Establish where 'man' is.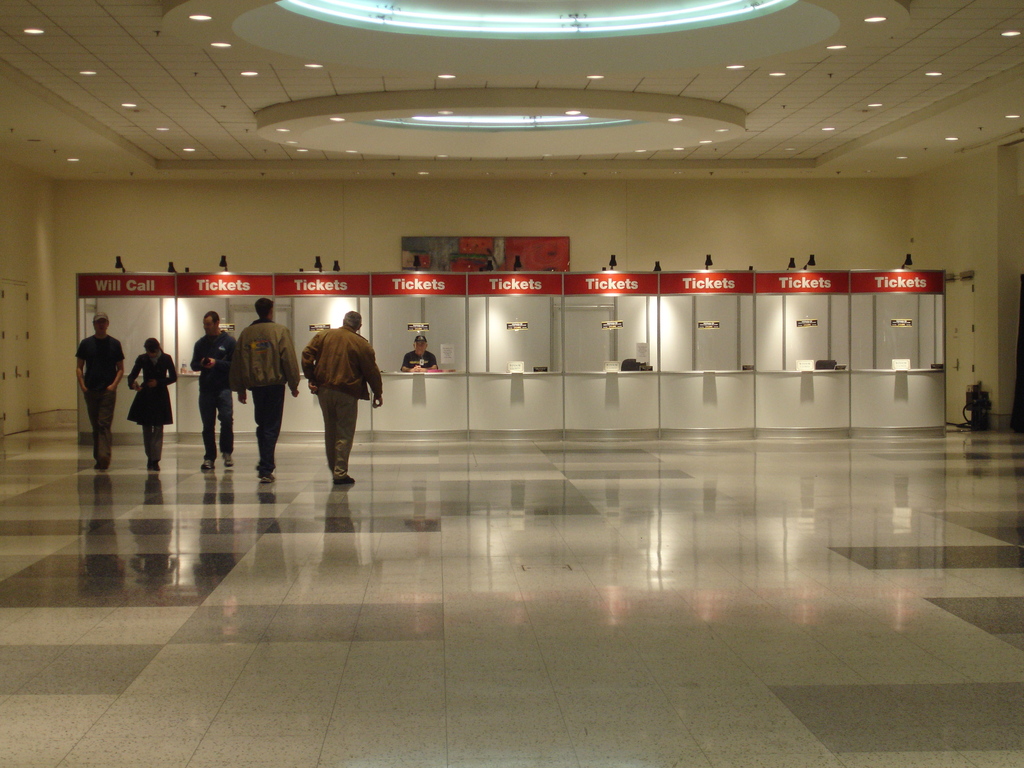
Established at {"x1": 401, "y1": 332, "x2": 435, "y2": 372}.
